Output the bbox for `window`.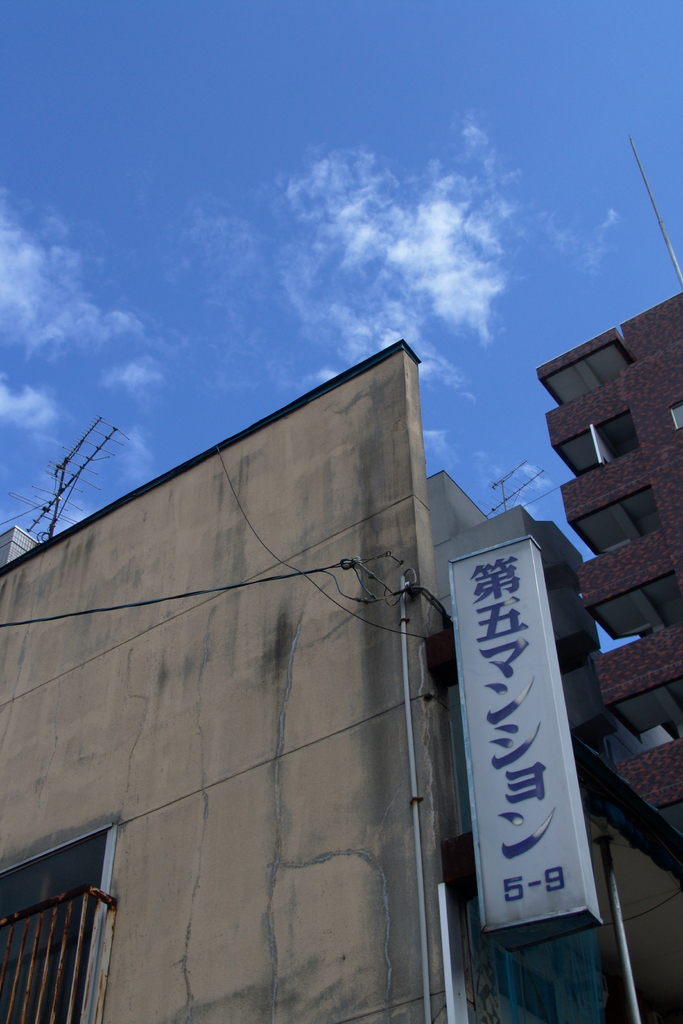
pyautogui.locateOnScreen(0, 821, 115, 1023).
